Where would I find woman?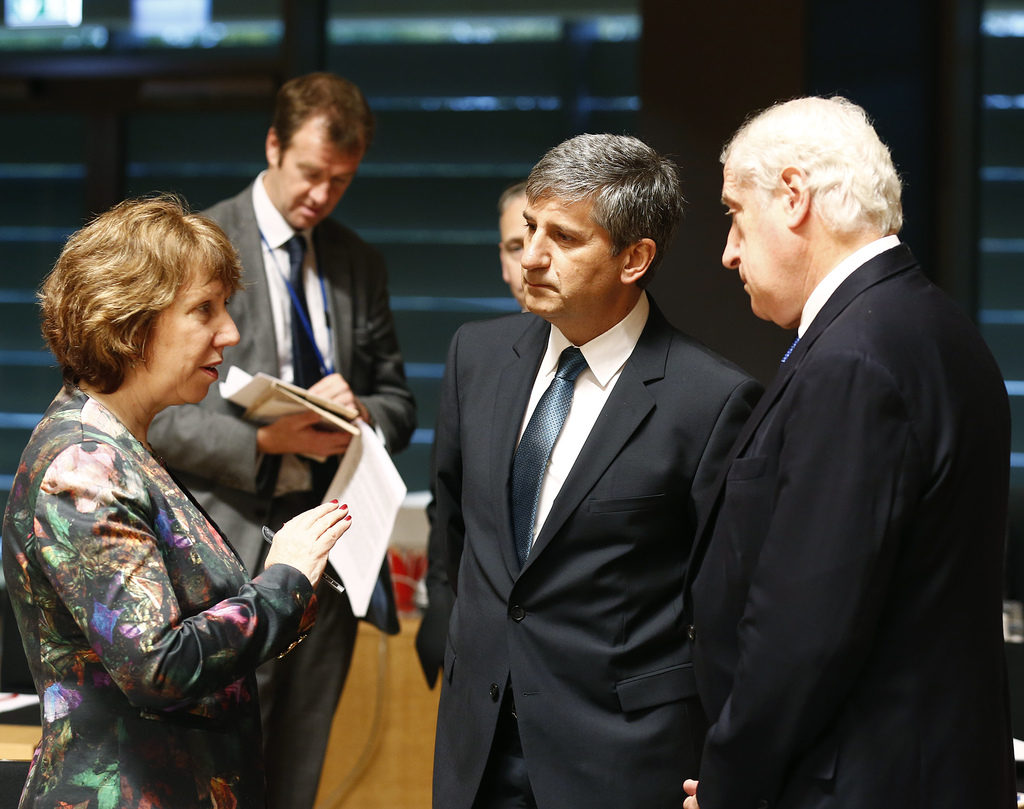
At left=0, top=187, right=313, bottom=794.
